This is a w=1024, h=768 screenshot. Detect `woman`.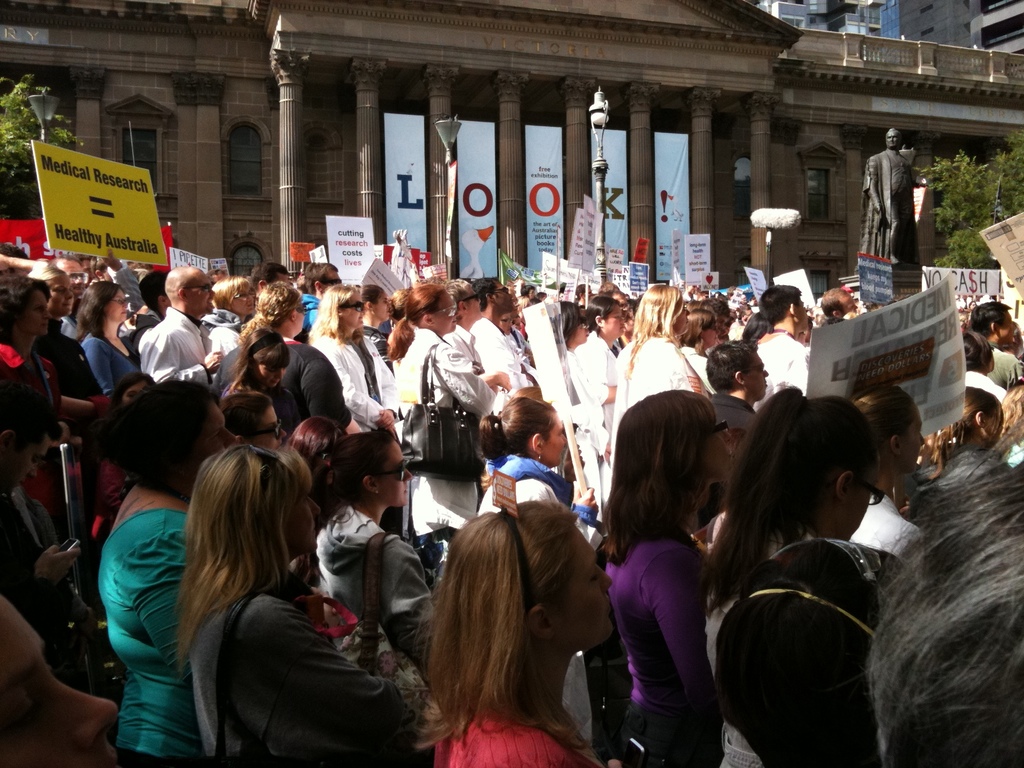
x1=151 y1=420 x2=382 y2=767.
